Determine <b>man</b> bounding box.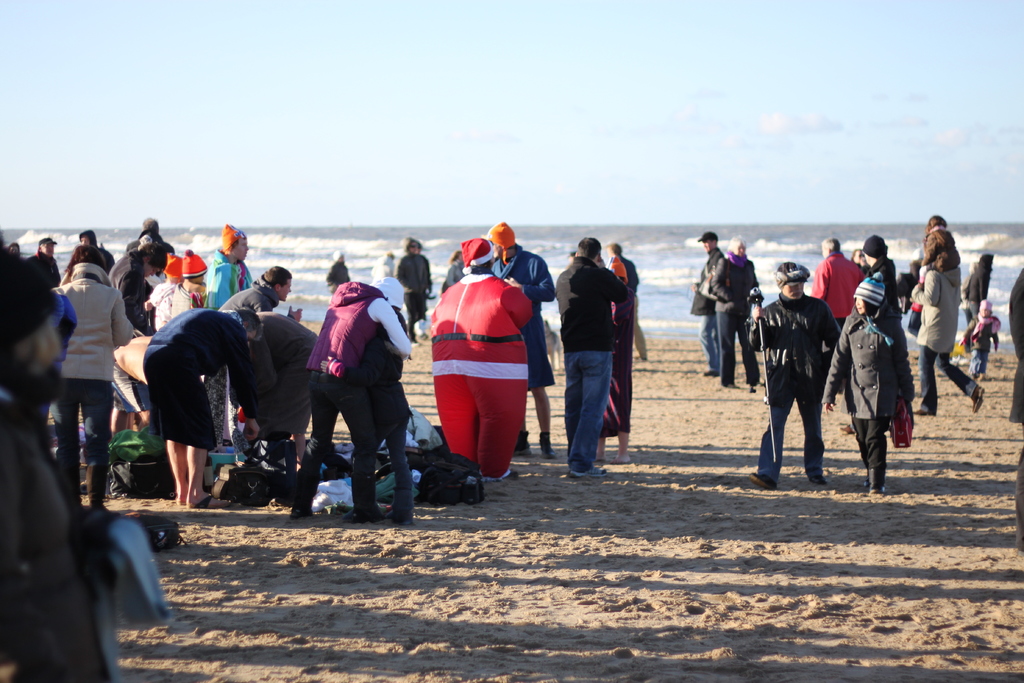
Determined: 710,236,764,384.
